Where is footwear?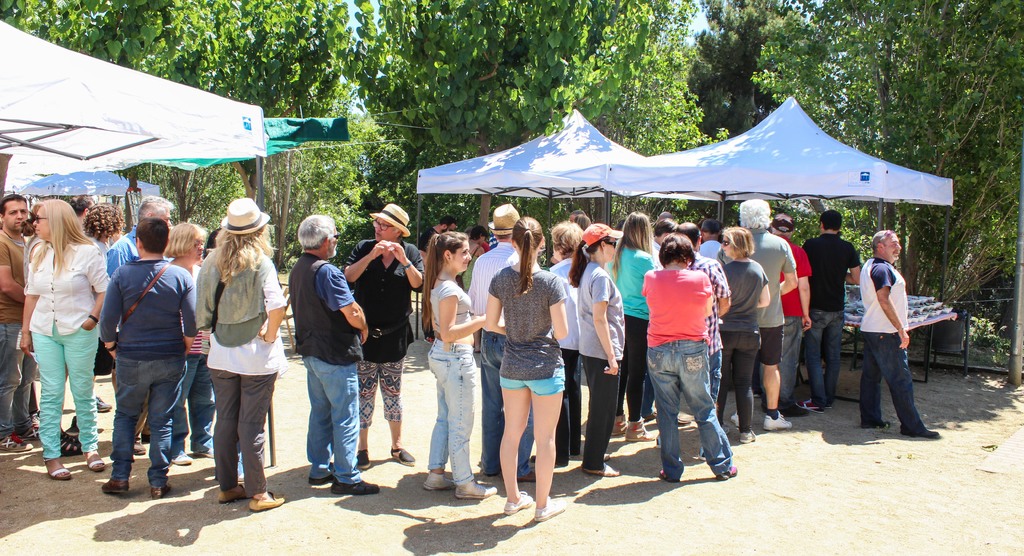
(left=633, top=418, right=655, bottom=444).
